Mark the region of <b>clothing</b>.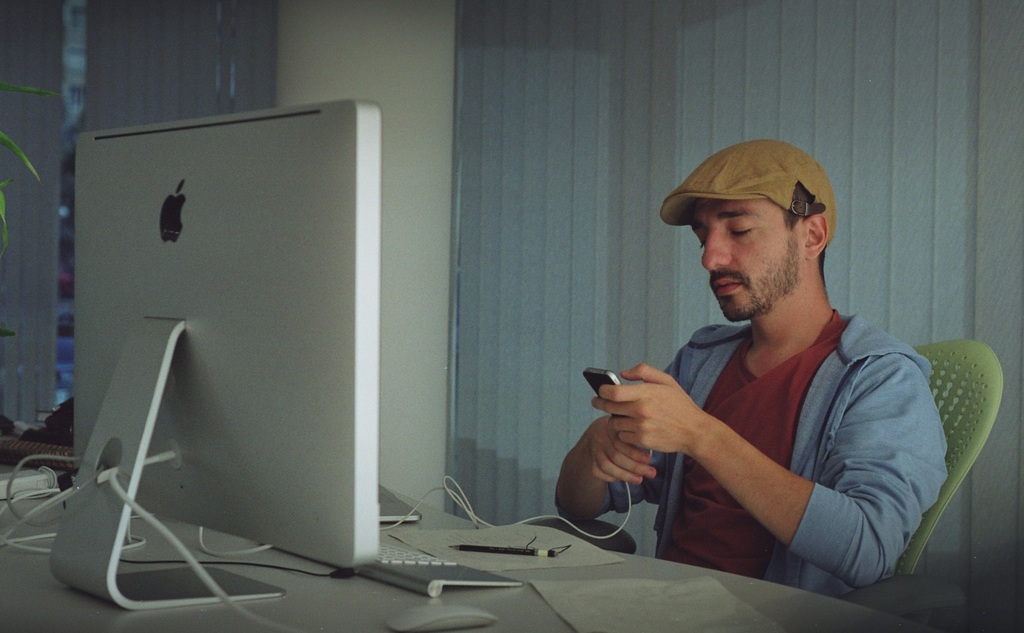
Region: [585, 266, 957, 596].
